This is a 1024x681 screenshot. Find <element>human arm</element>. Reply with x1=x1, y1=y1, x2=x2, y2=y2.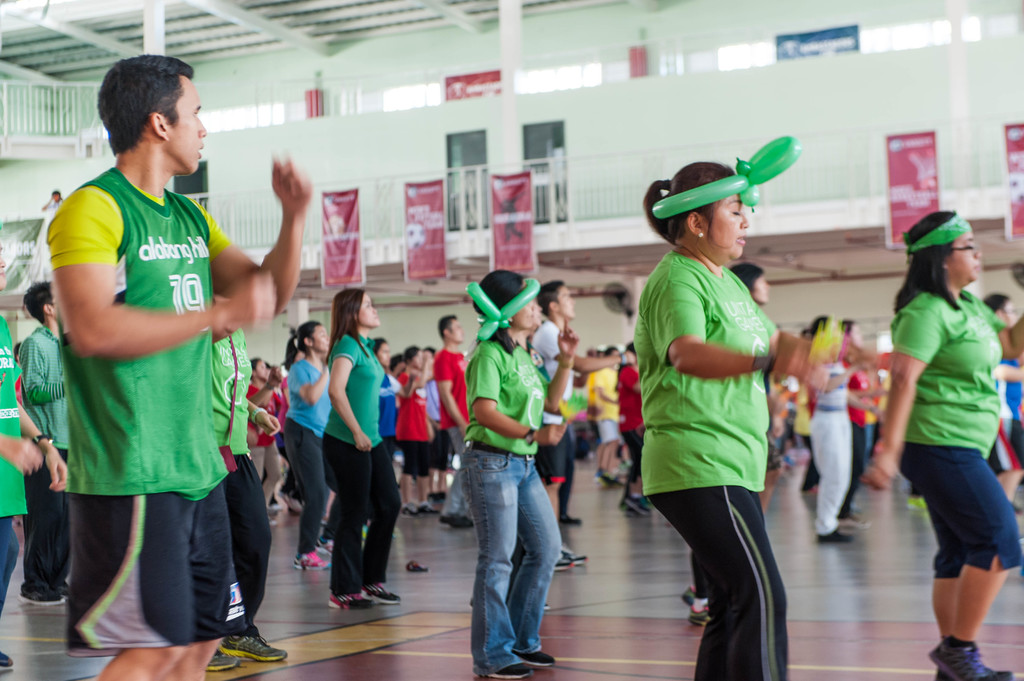
x1=22, y1=333, x2=75, y2=406.
